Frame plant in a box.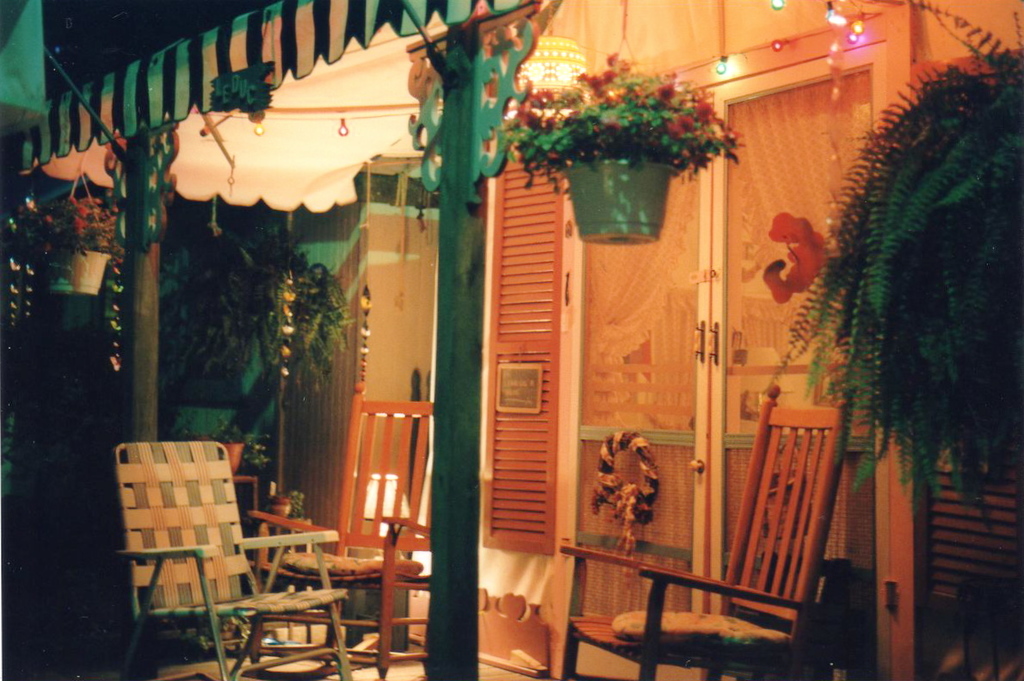
{"x1": 763, "y1": 0, "x2": 1023, "y2": 549}.
